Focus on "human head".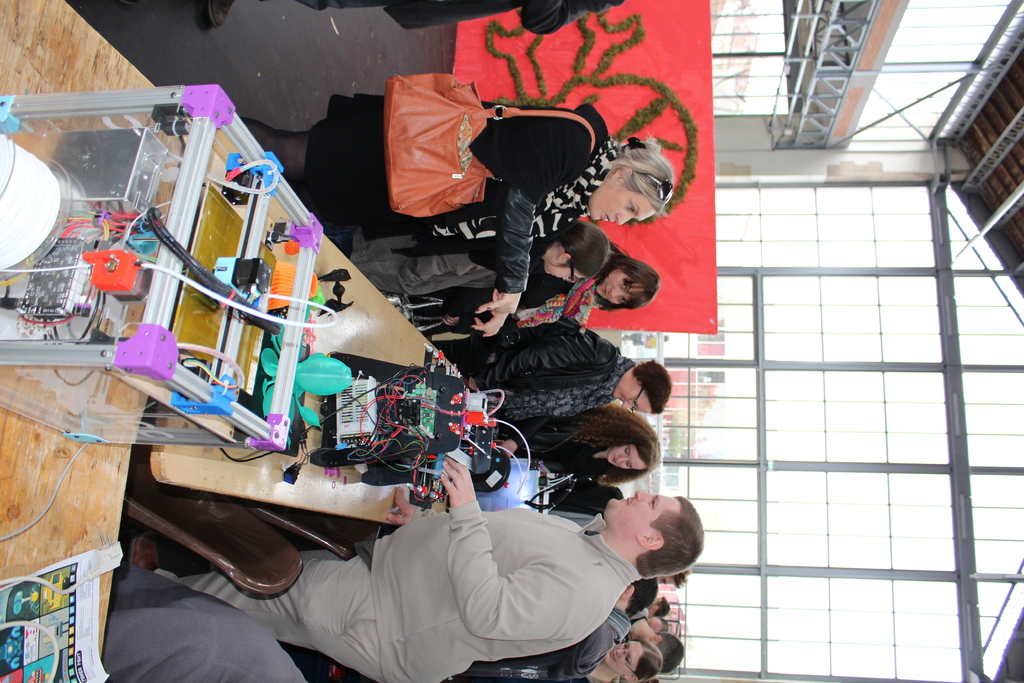
Focused at 603/490/705/578.
